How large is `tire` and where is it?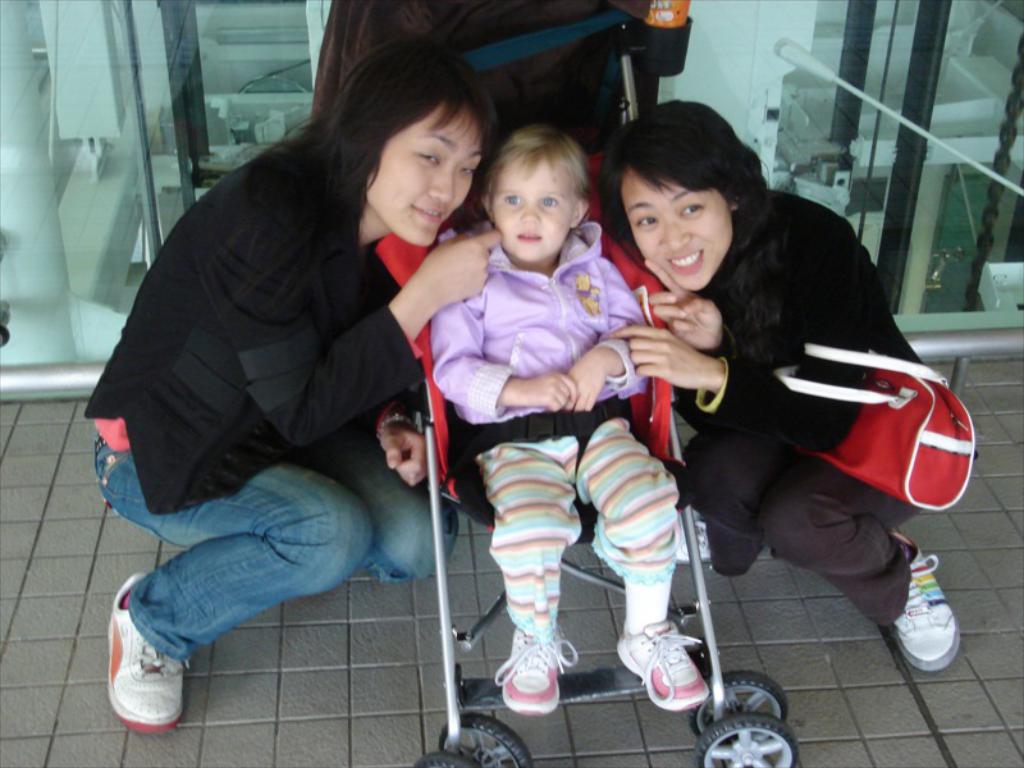
Bounding box: pyautogui.locateOnScreen(700, 714, 799, 767).
